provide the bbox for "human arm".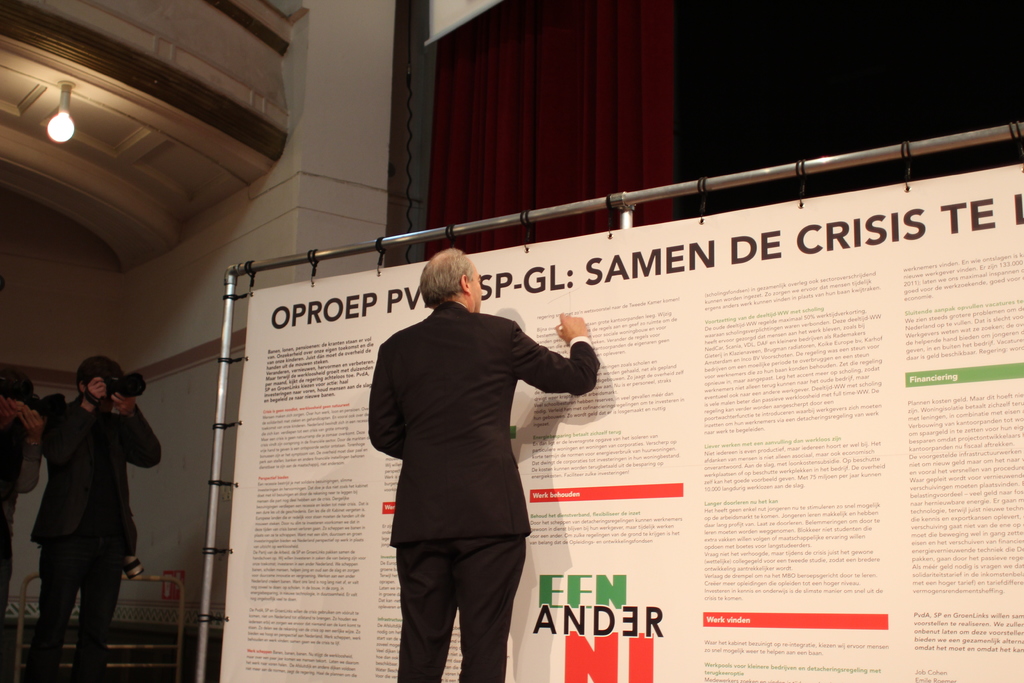
select_region(360, 350, 404, 468).
